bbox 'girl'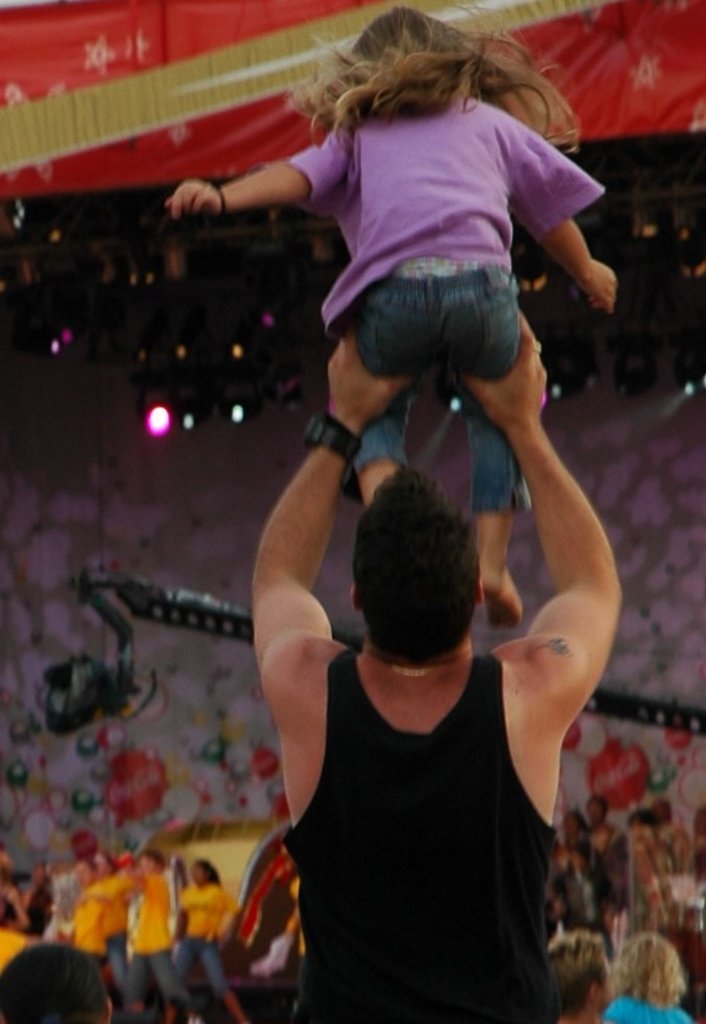
region(164, 5, 618, 637)
